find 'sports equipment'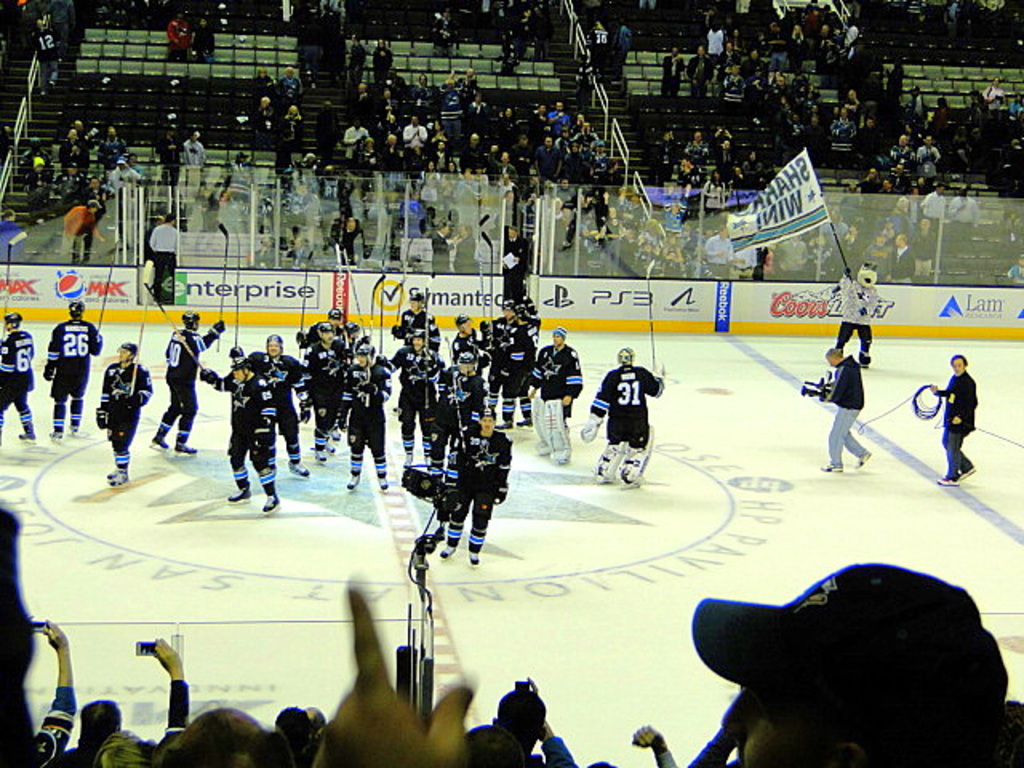
[x1=226, y1=493, x2=251, y2=506]
